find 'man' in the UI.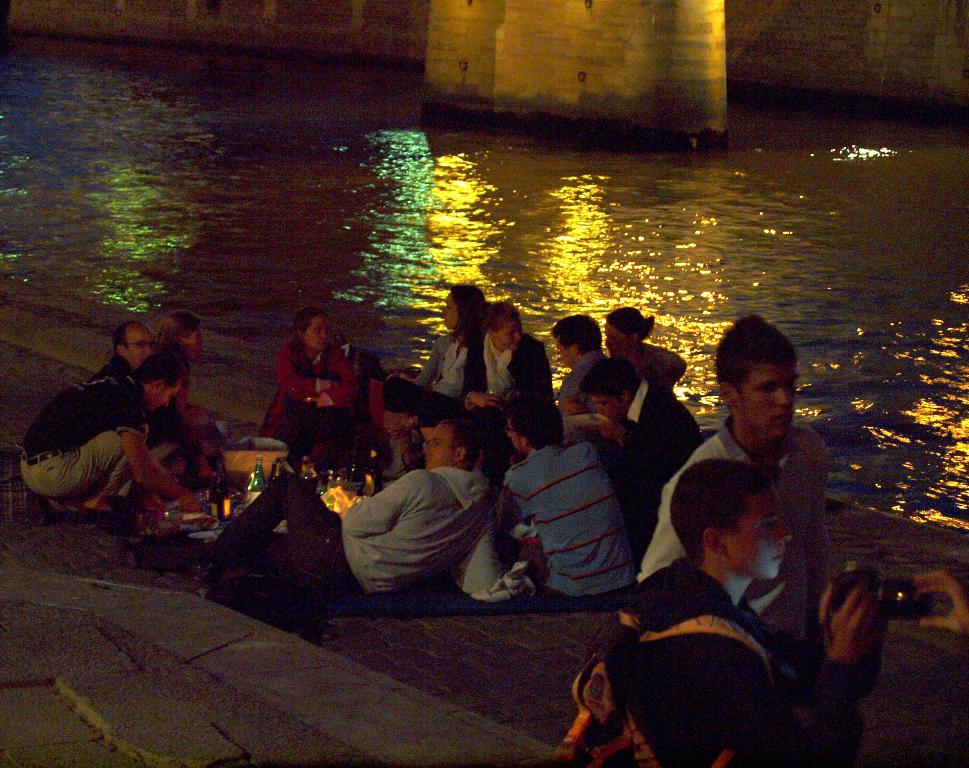
UI element at [577, 357, 711, 523].
